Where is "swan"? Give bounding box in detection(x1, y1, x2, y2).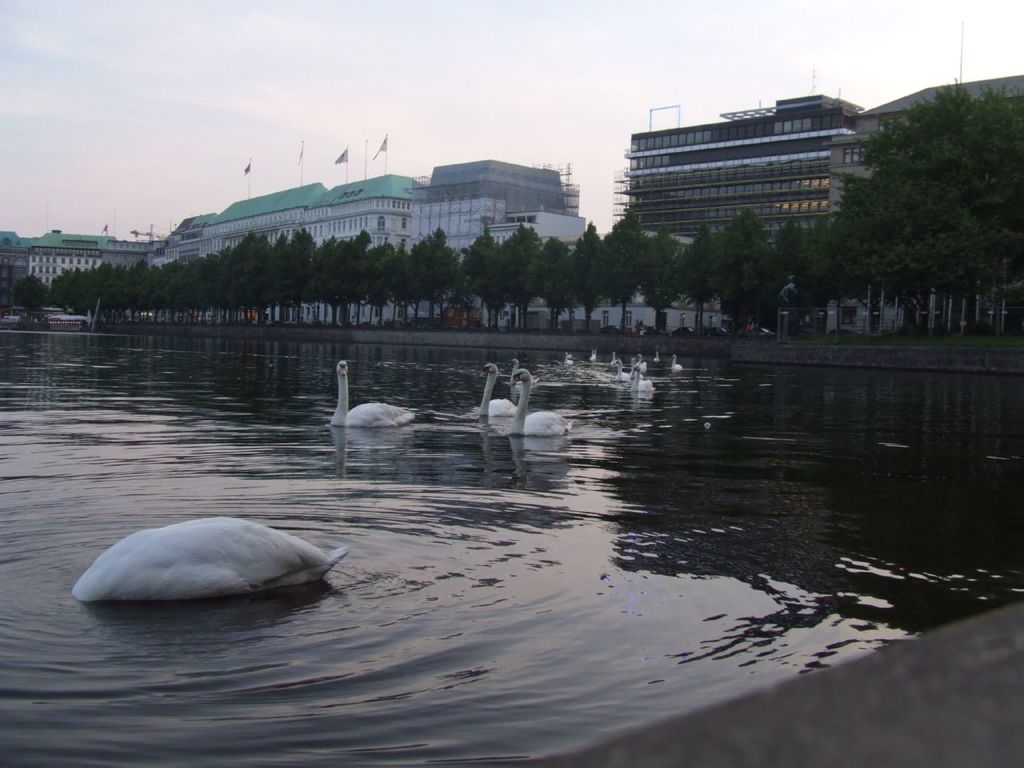
detection(628, 360, 656, 393).
